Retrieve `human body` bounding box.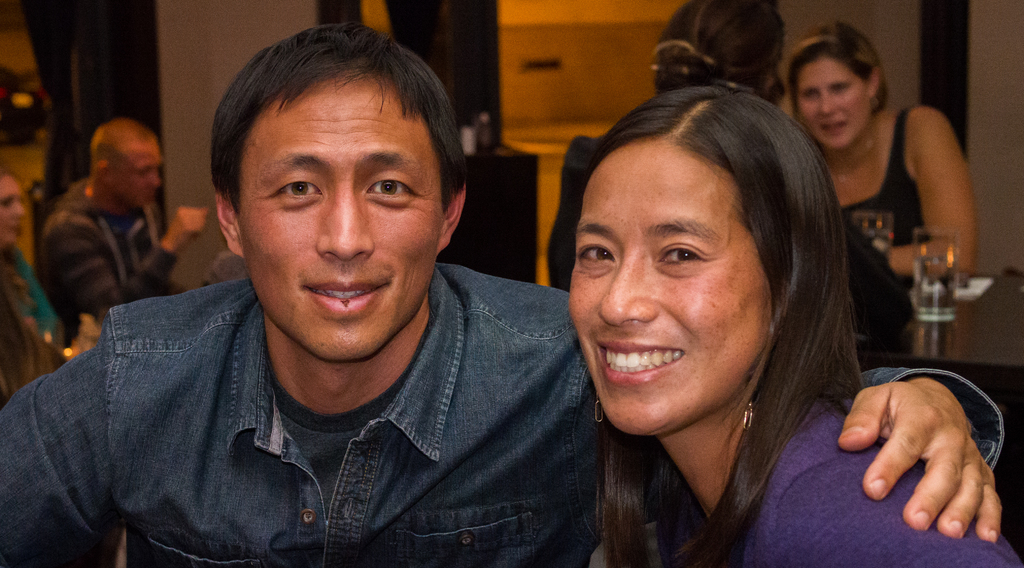
Bounding box: crop(808, 108, 976, 364).
